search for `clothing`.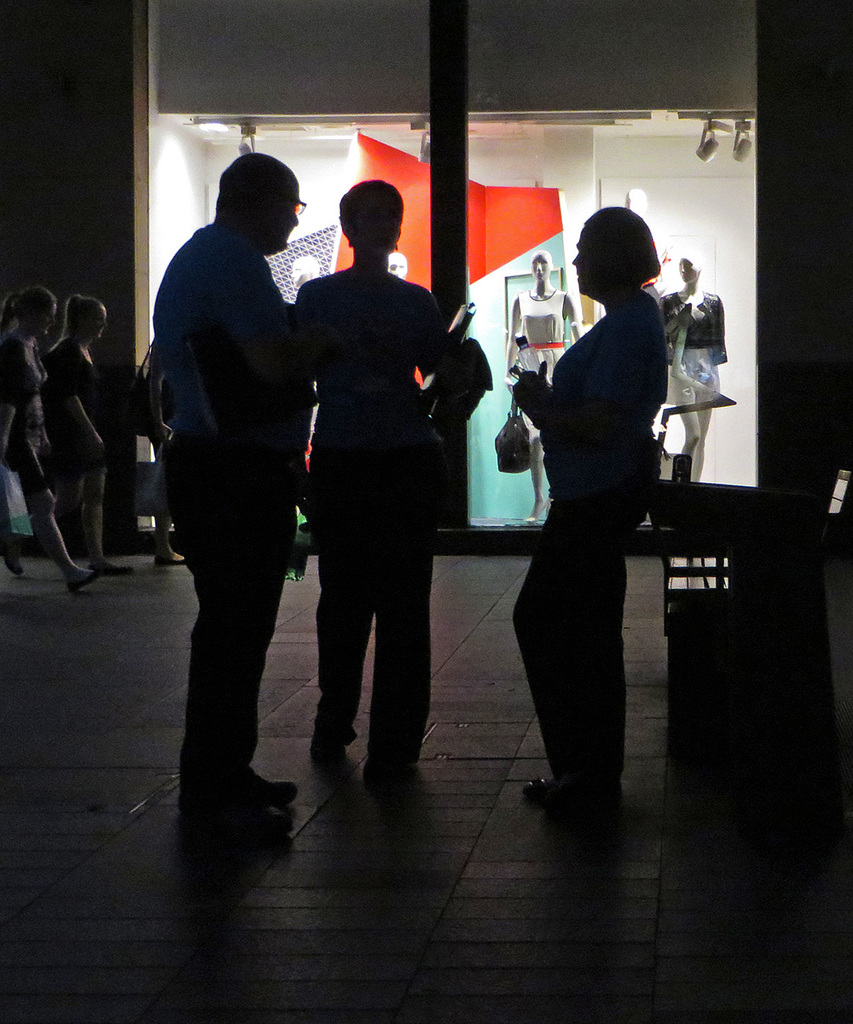
Found at select_region(48, 337, 109, 484).
